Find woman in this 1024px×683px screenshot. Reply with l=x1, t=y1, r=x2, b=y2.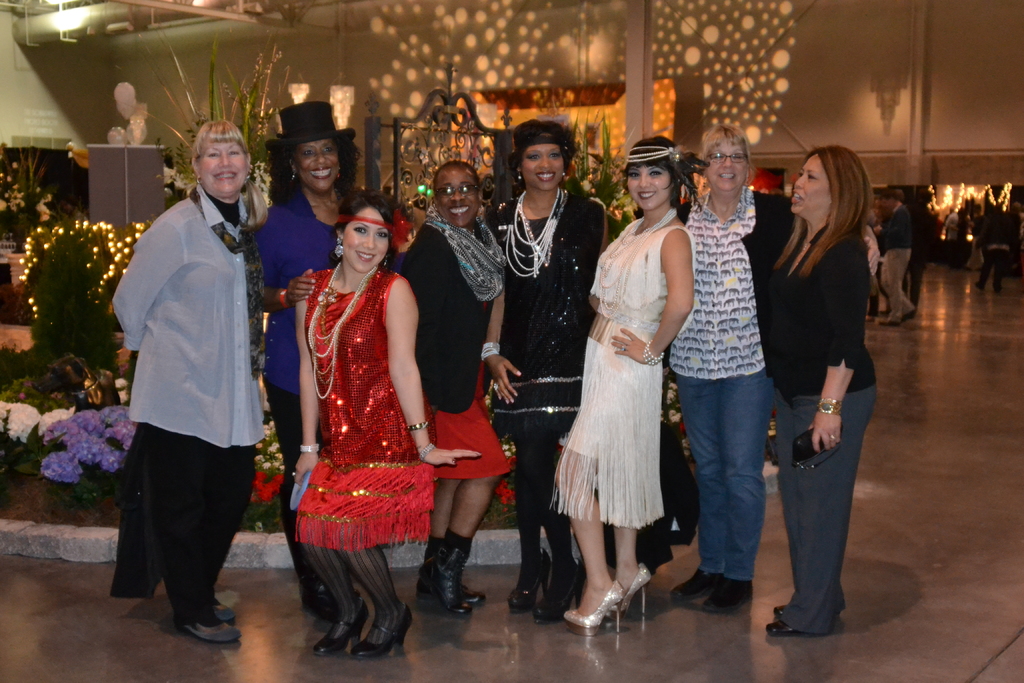
l=557, t=162, r=691, b=614.
